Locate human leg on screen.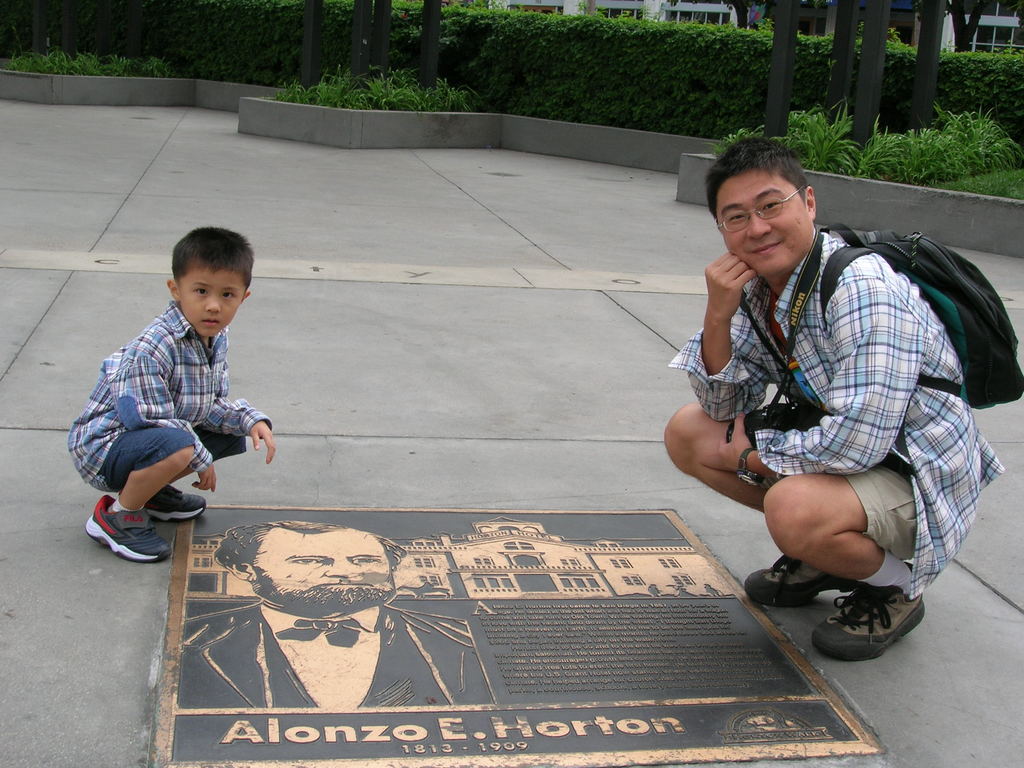
On screen at select_region(90, 406, 212, 550).
